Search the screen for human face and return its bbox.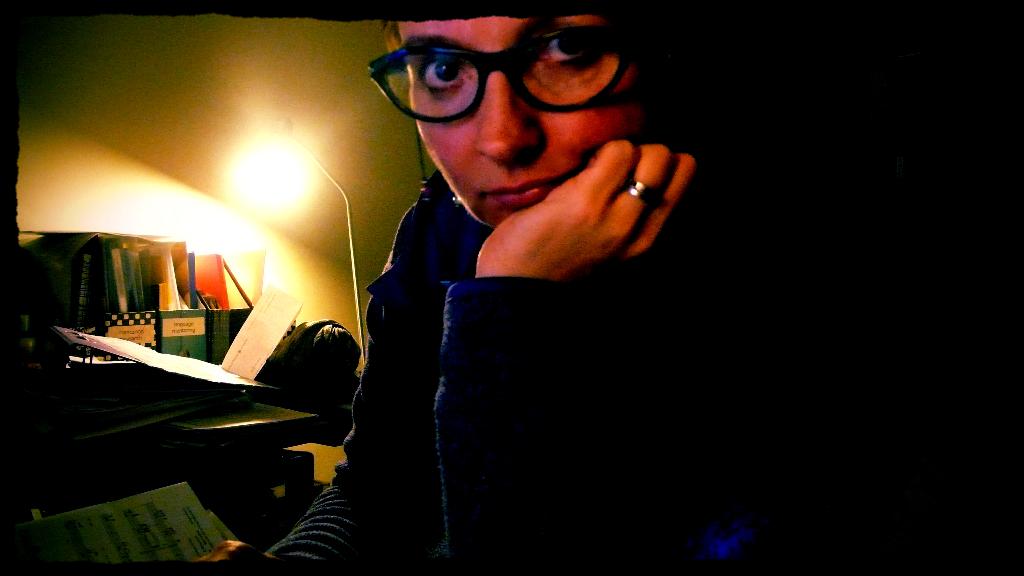
Found: Rect(414, 20, 639, 221).
